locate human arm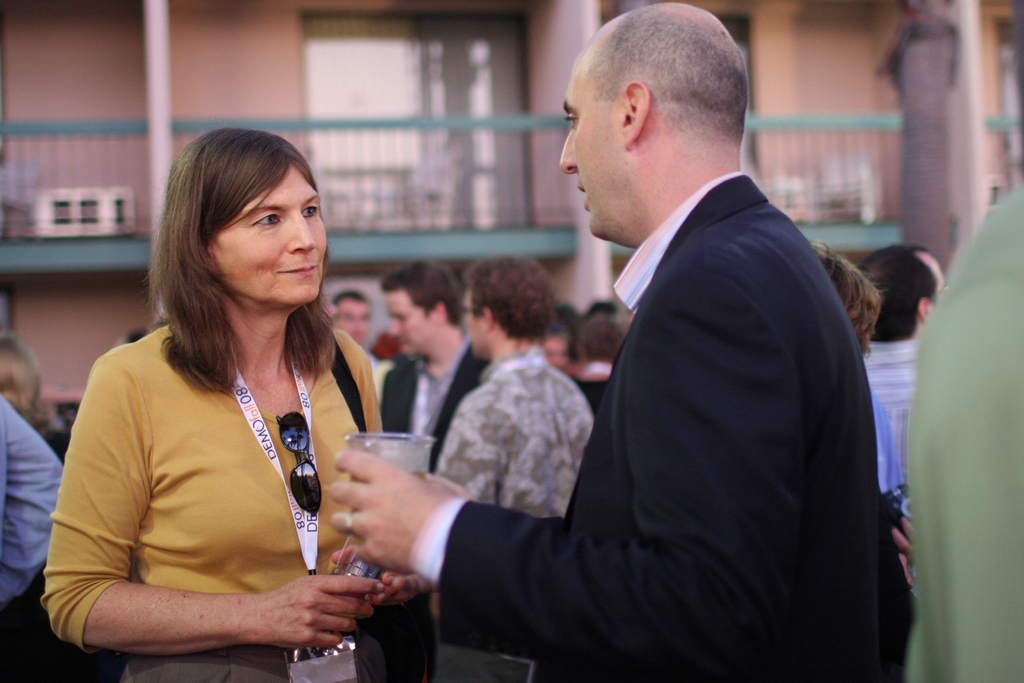
detection(430, 382, 529, 506)
